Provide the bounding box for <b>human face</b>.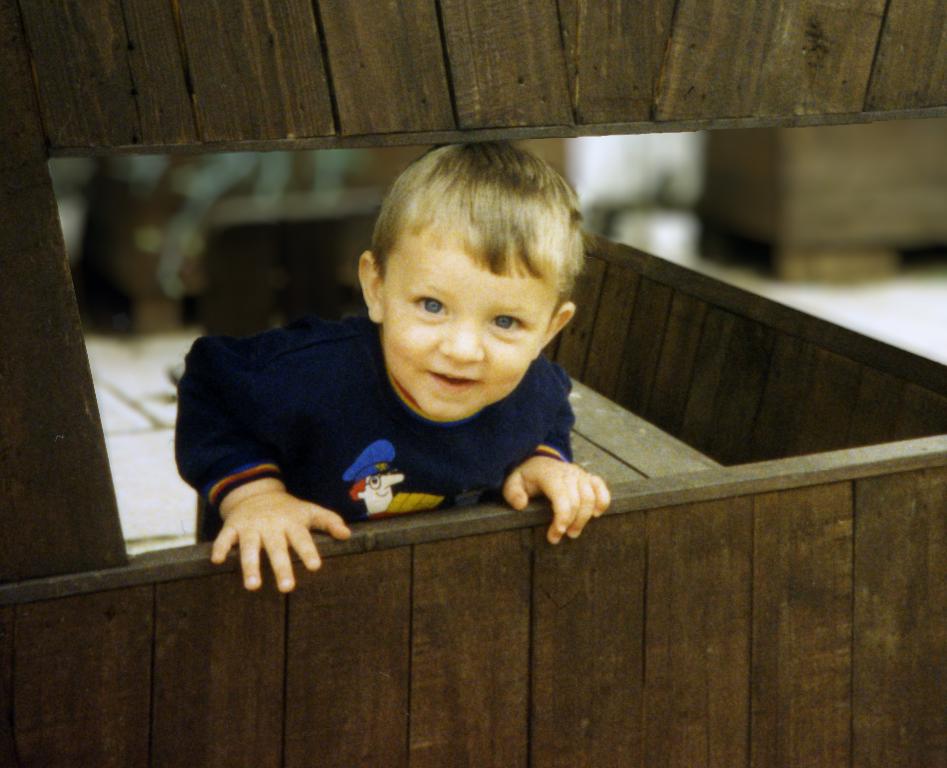
locate(385, 243, 560, 418).
